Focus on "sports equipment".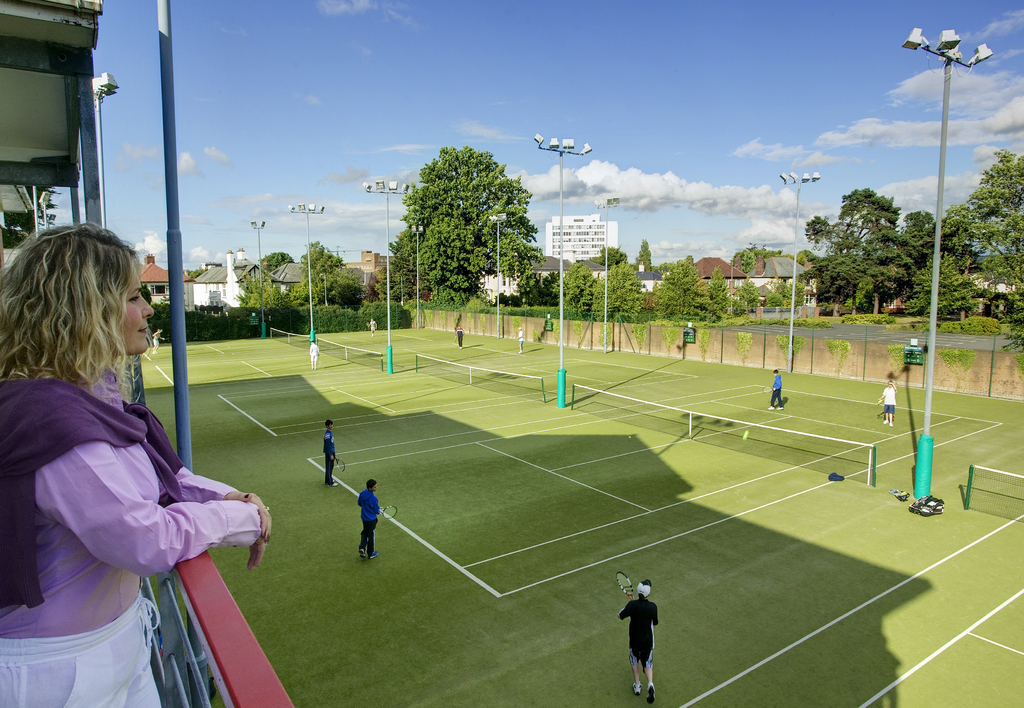
Focused at 646,682,655,705.
